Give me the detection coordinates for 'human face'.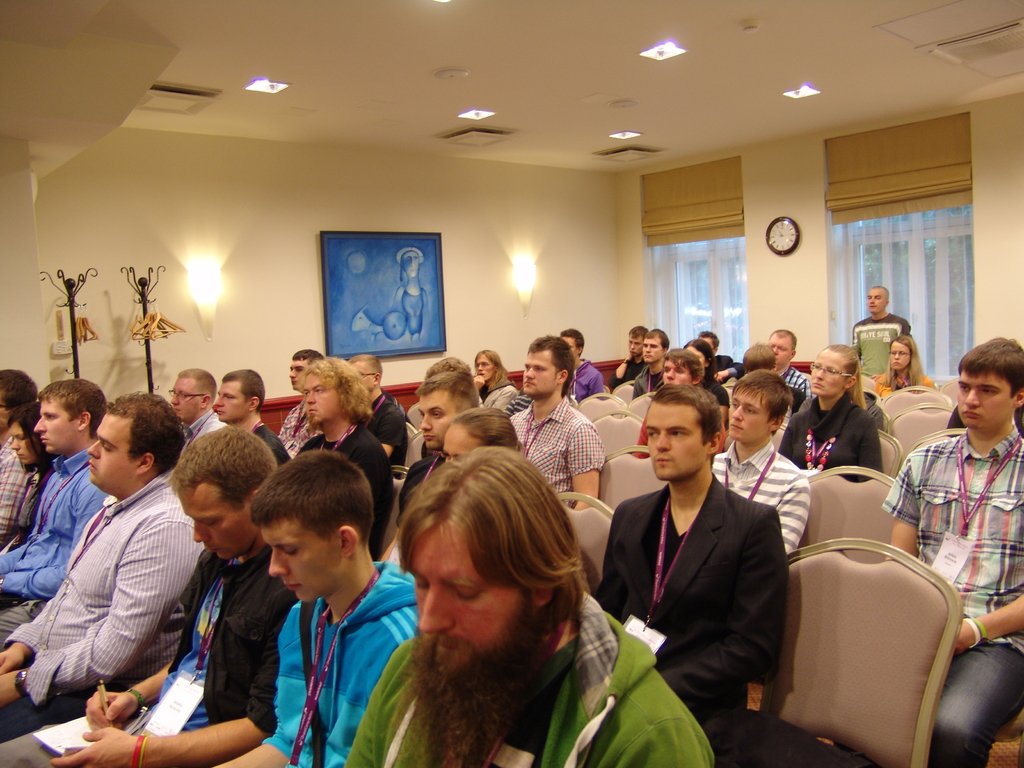
rect(520, 346, 561, 399).
